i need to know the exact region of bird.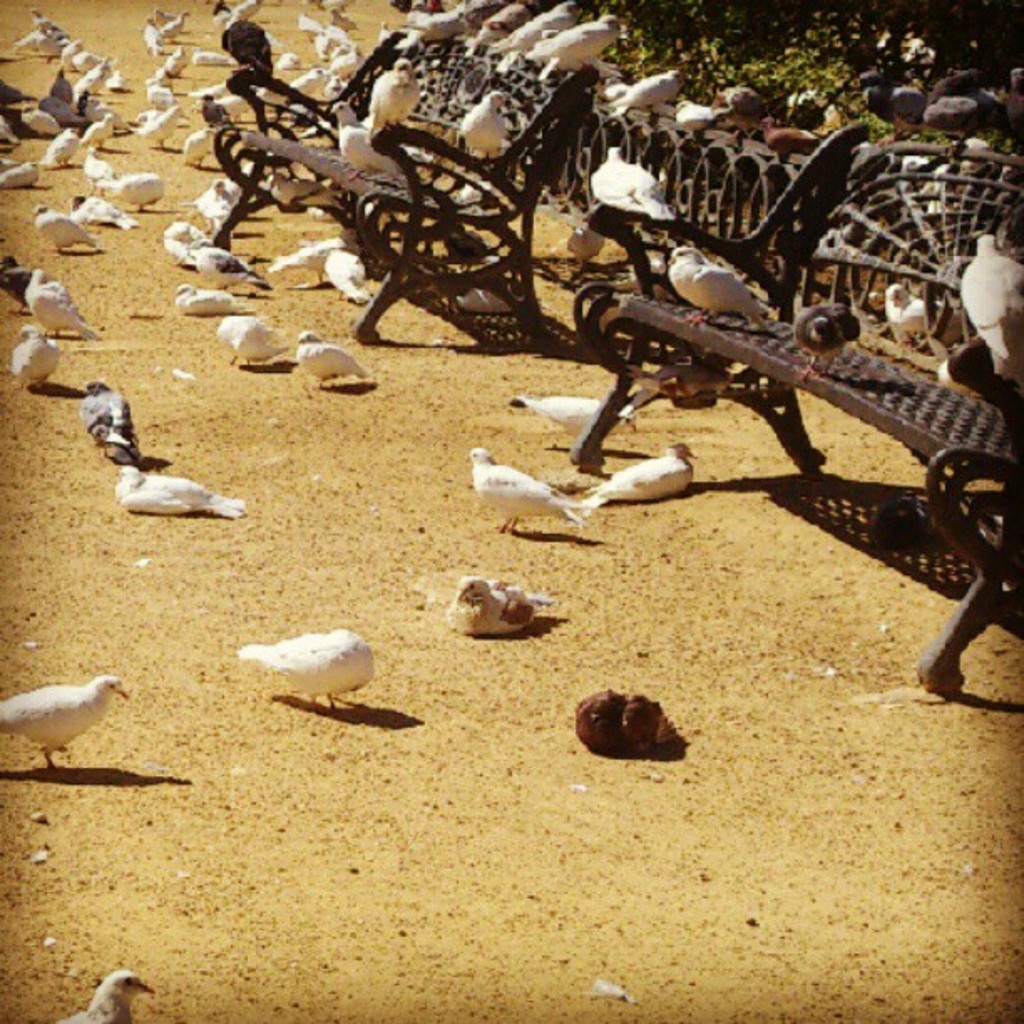
Region: <region>505, 388, 639, 438</region>.
